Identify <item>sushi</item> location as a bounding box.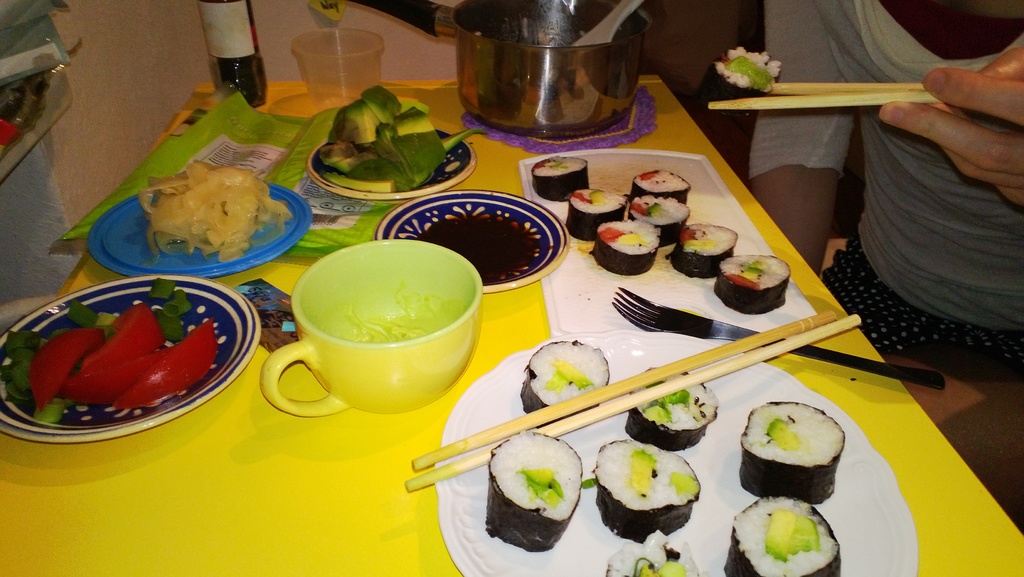
484 432 581 553.
